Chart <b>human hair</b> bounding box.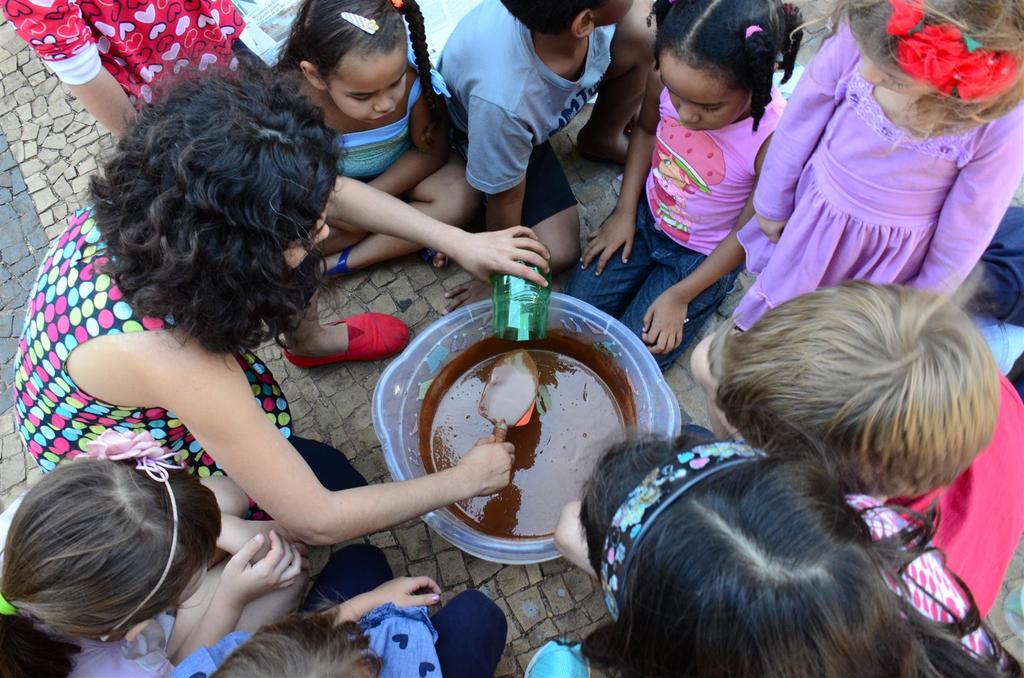
Charted: <bbox>79, 61, 331, 354</bbox>.
